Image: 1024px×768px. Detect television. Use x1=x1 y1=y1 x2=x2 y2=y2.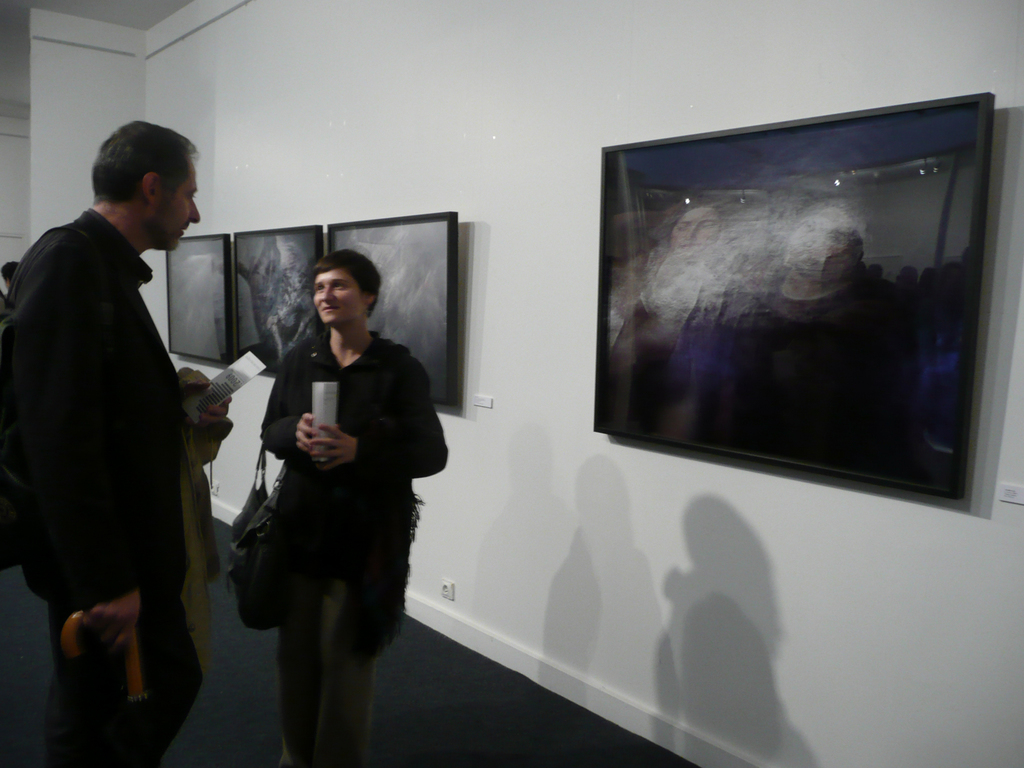
x1=593 y1=90 x2=994 y2=499.
